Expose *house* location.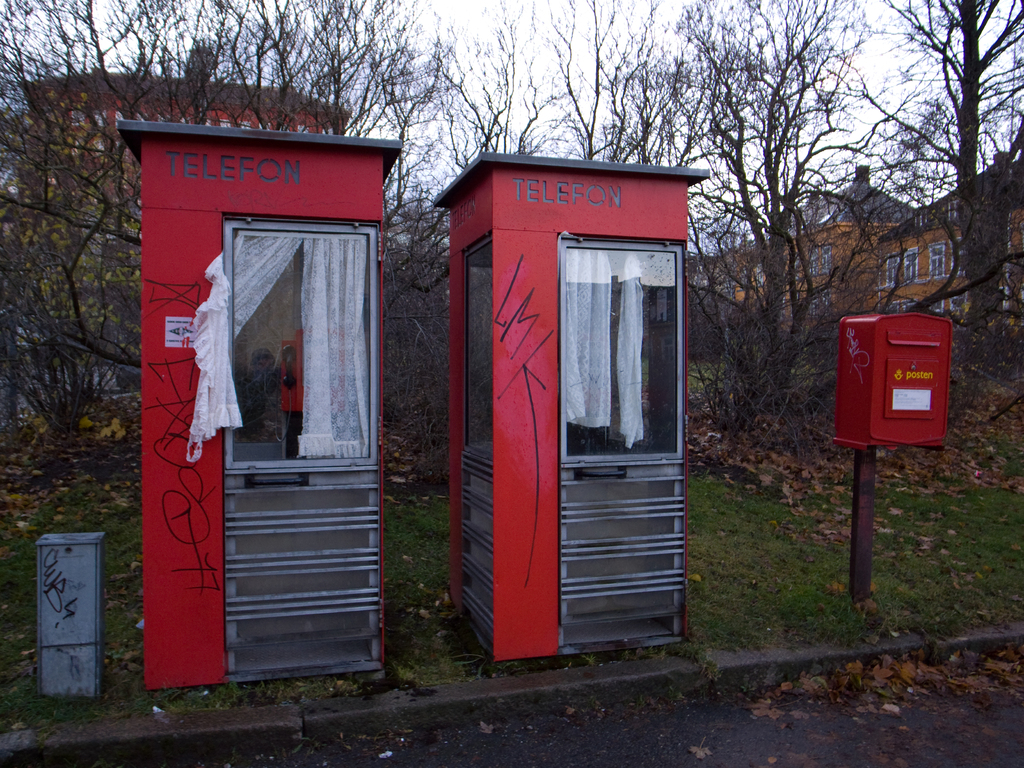
Exposed at {"left": 885, "top": 154, "right": 1023, "bottom": 326}.
